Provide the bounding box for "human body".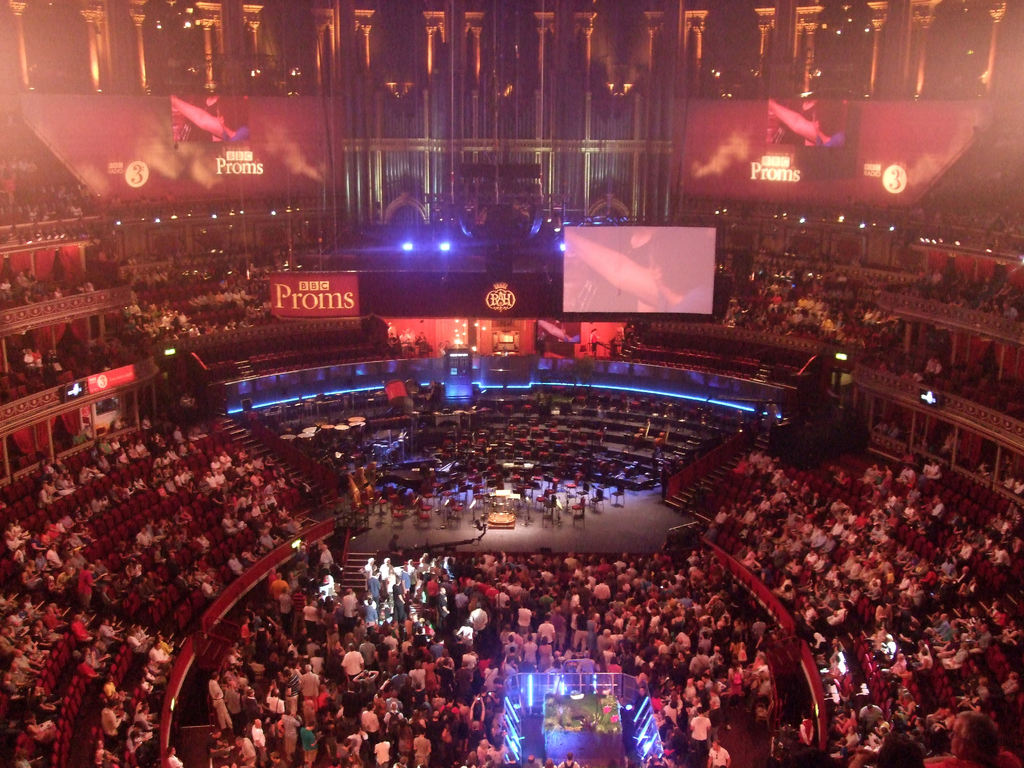
box=[470, 720, 483, 739].
